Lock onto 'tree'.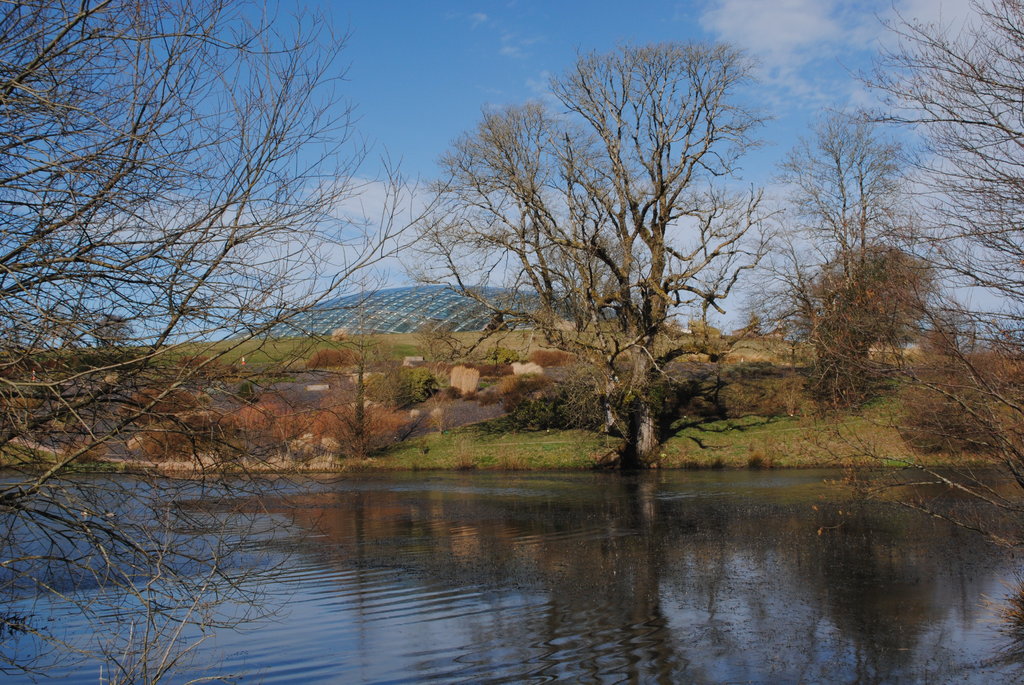
Locked: left=686, top=101, right=962, bottom=357.
